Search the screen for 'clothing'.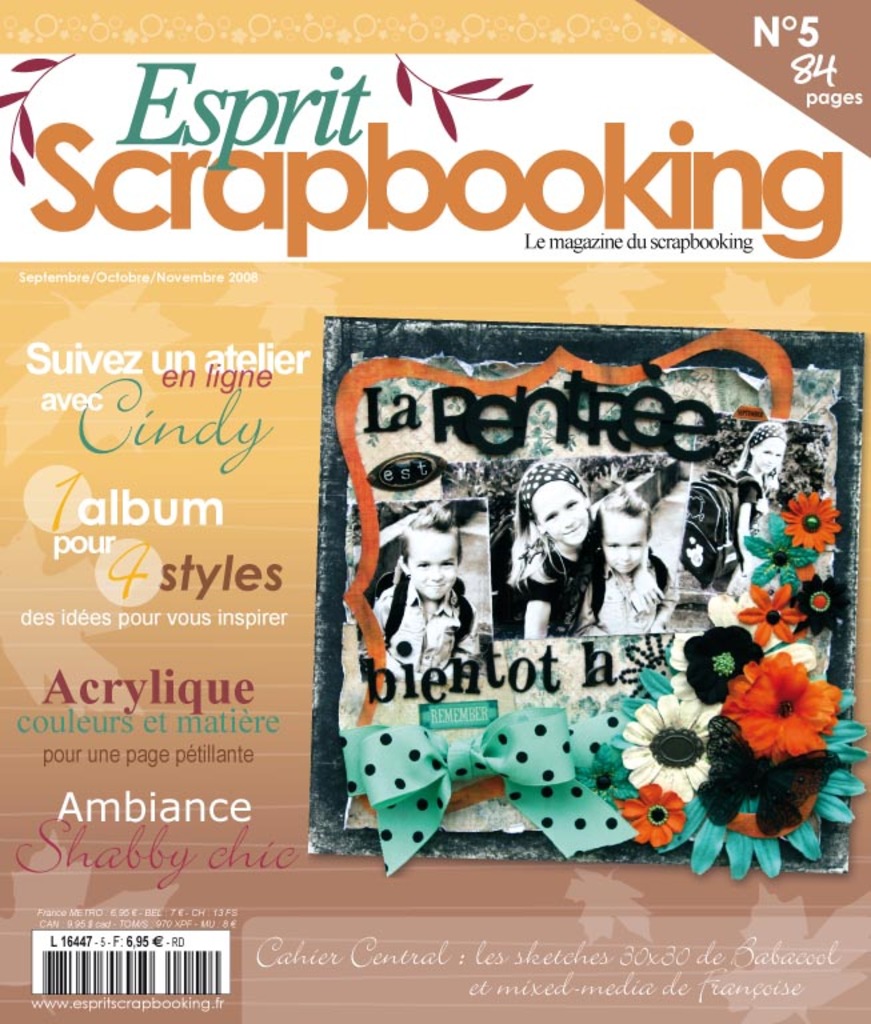
Found at bbox=[582, 565, 679, 627].
